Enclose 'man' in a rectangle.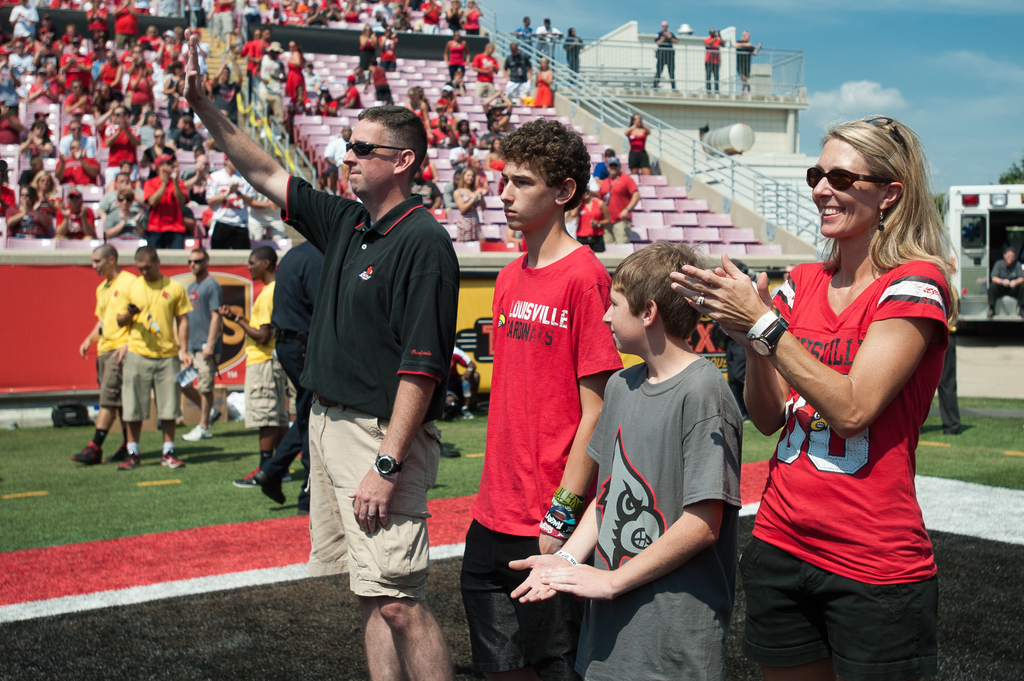
x1=9, y1=0, x2=42, y2=45.
